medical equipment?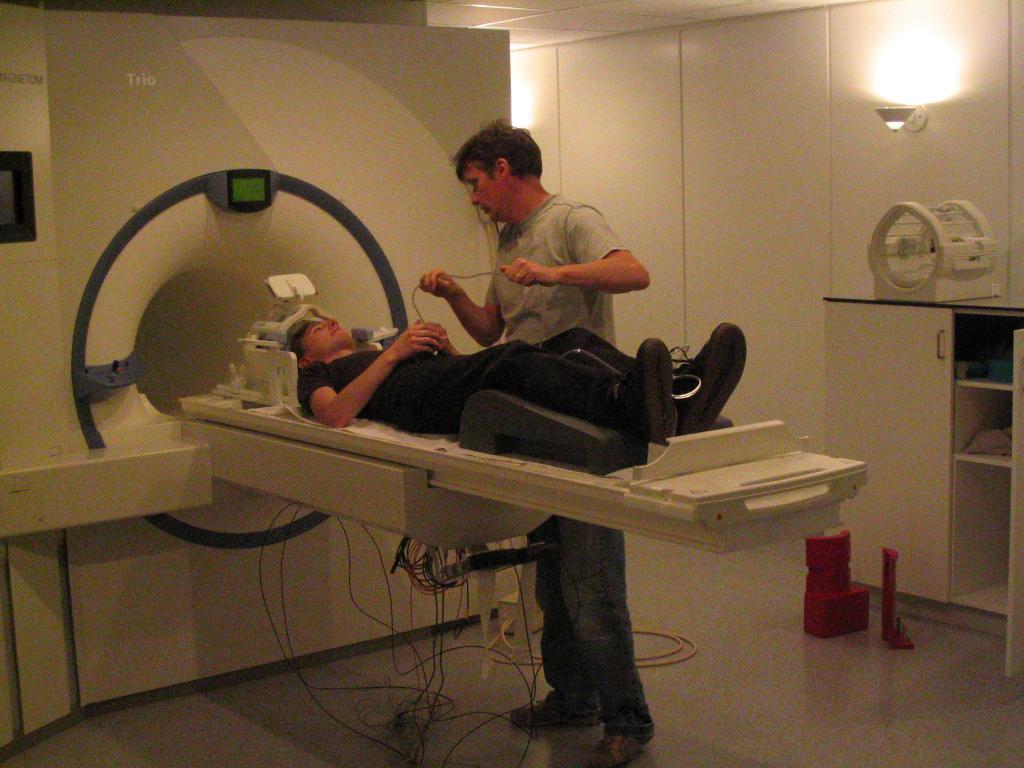
{"x1": 0, "y1": 0, "x2": 870, "y2": 756}
